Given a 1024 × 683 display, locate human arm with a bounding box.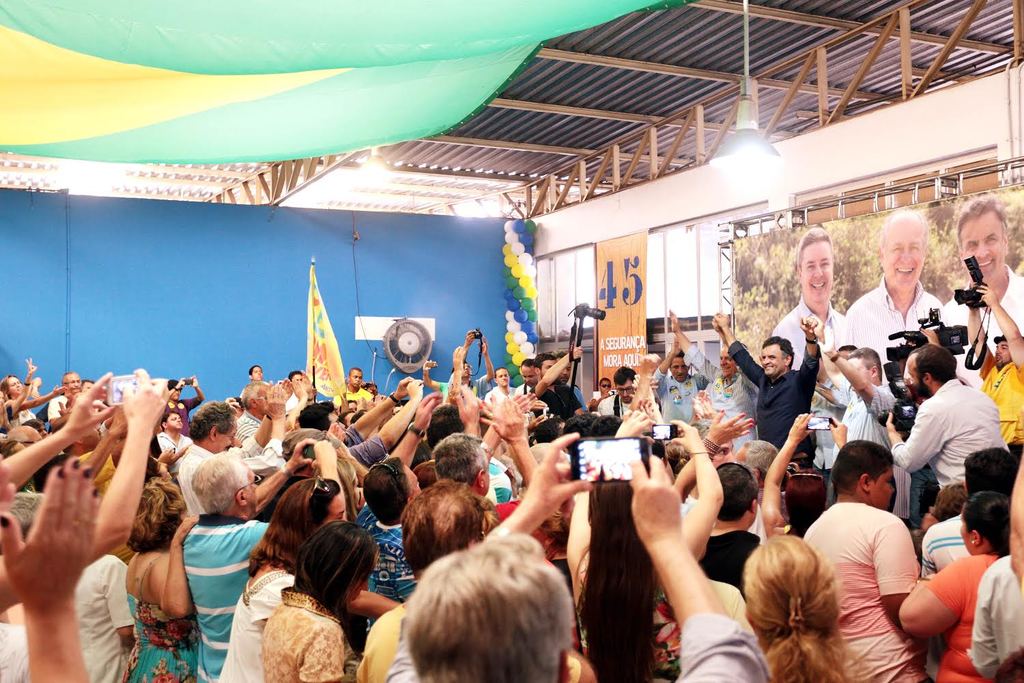
Located: x1=827 y1=415 x2=848 y2=449.
